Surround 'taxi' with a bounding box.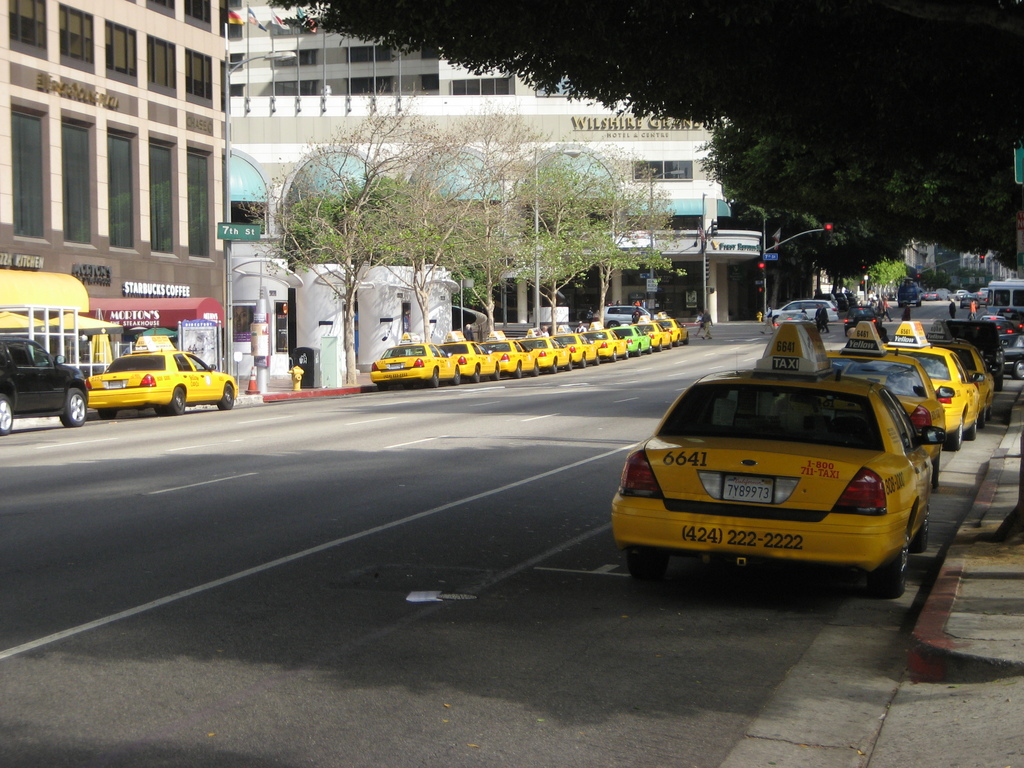
(556, 320, 603, 367).
